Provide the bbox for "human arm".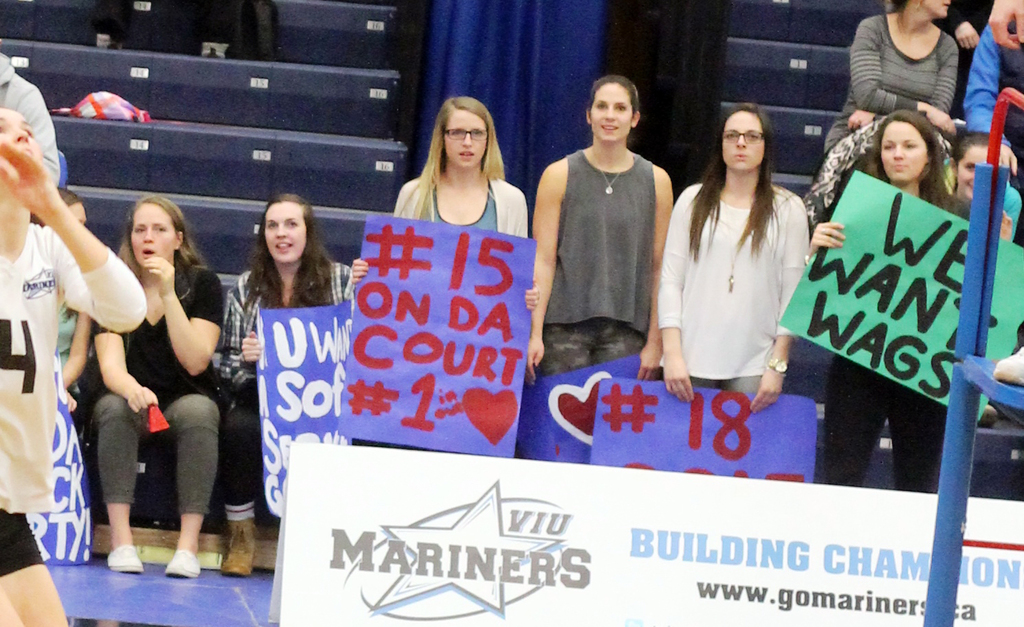
x1=20 y1=87 x2=60 y2=187.
